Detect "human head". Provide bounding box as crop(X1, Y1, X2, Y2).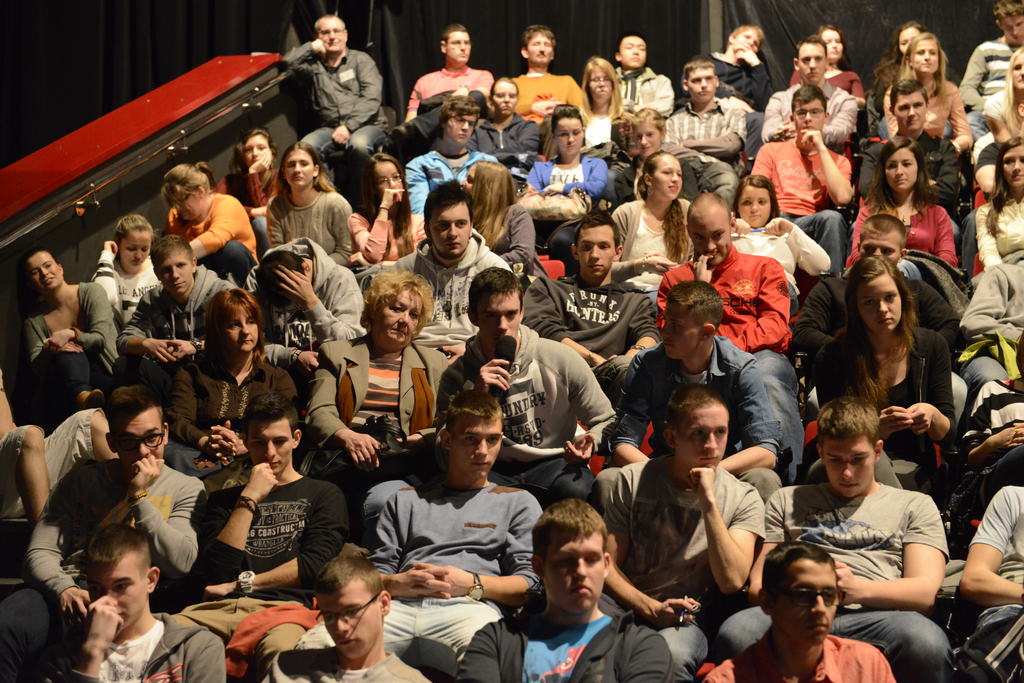
crop(282, 148, 314, 189).
